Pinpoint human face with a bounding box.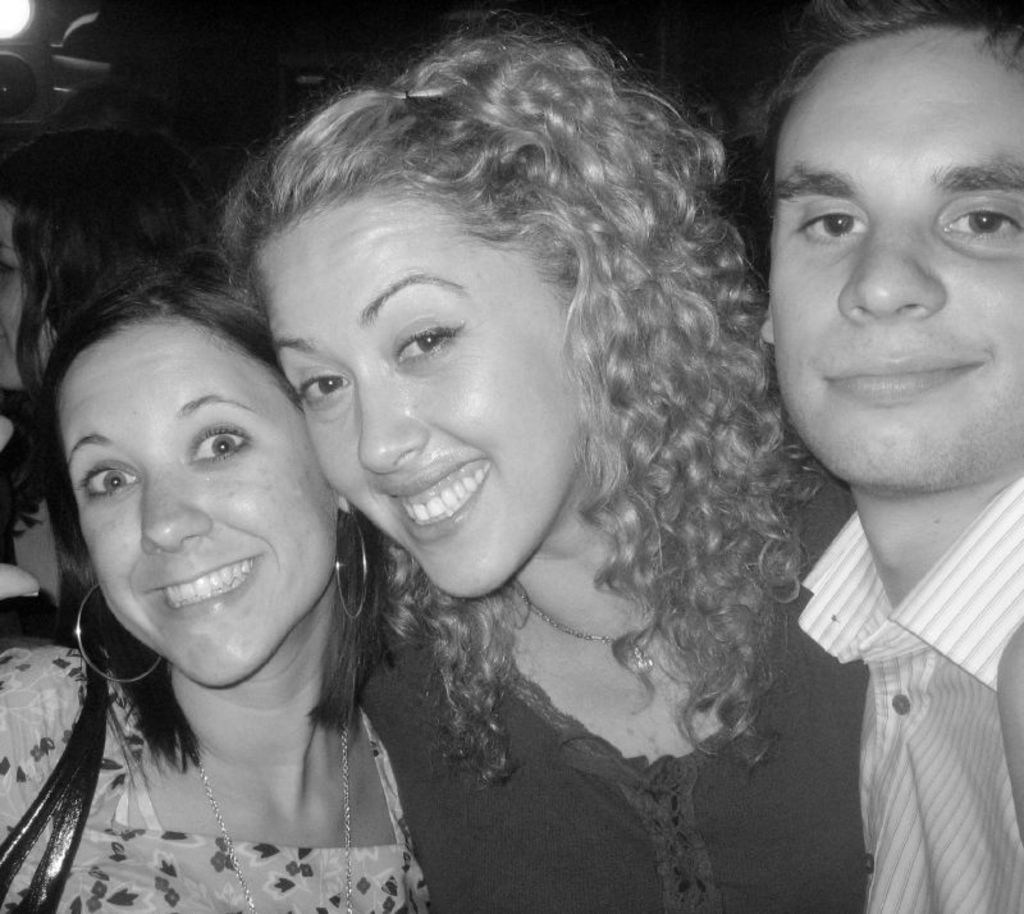
select_region(276, 192, 559, 602).
